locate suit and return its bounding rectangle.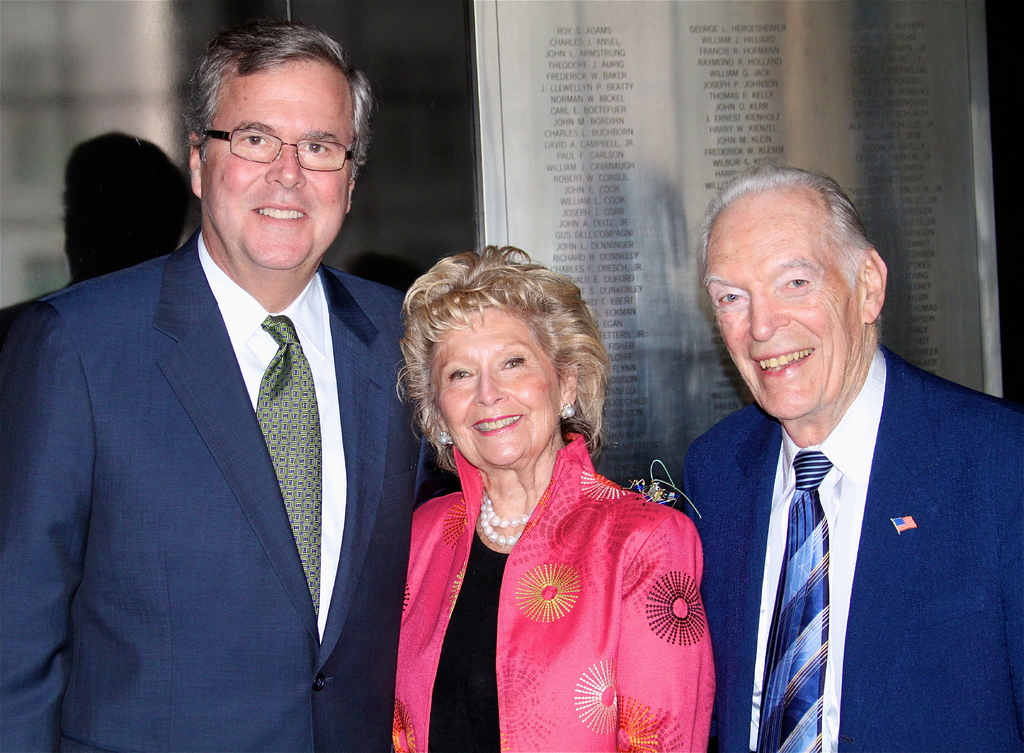
<region>0, 221, 465, 752</region>.
